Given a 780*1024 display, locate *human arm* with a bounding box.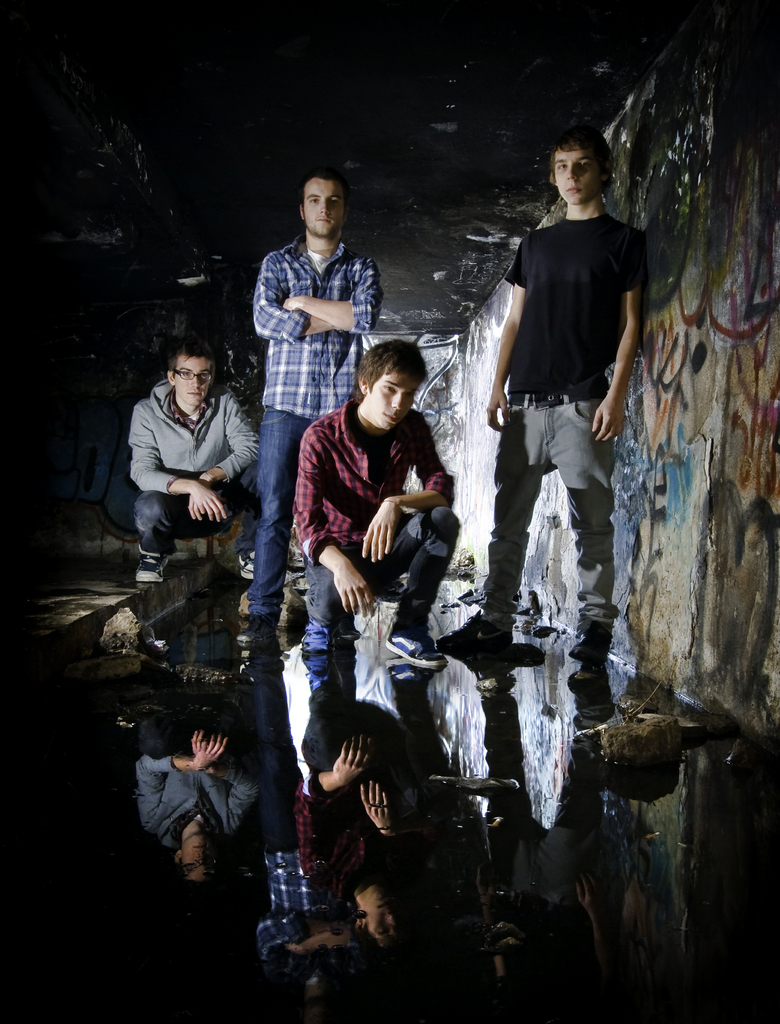
Located: <box>191,383,271,486</box>.
